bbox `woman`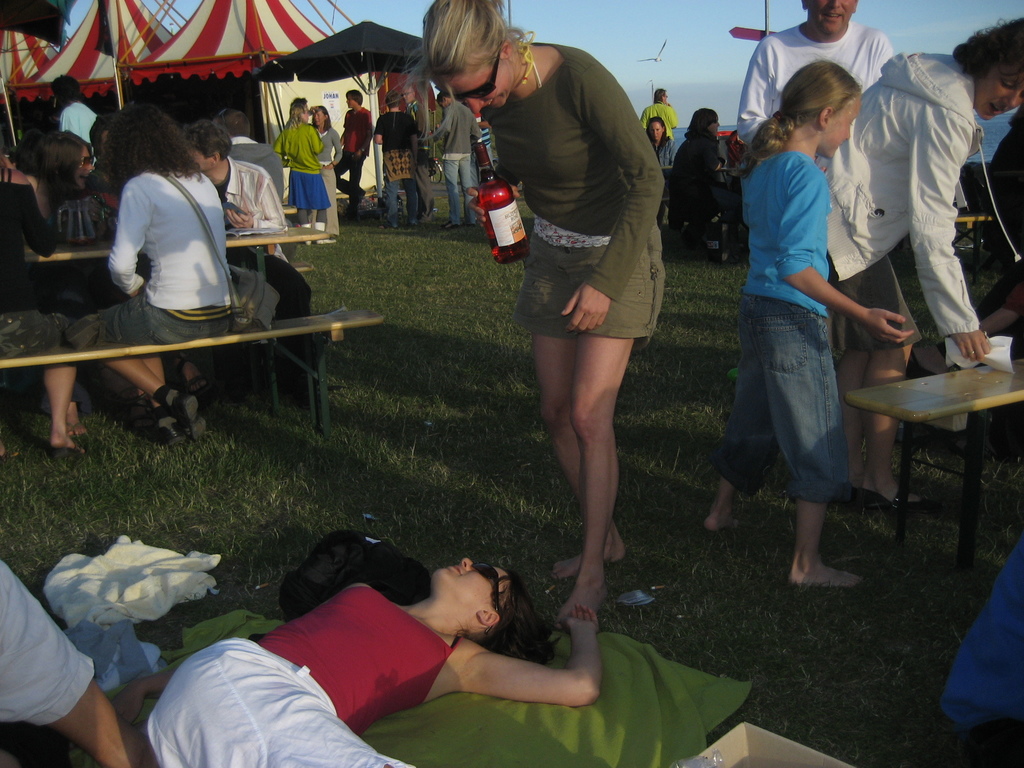
[641,116,678,182]
